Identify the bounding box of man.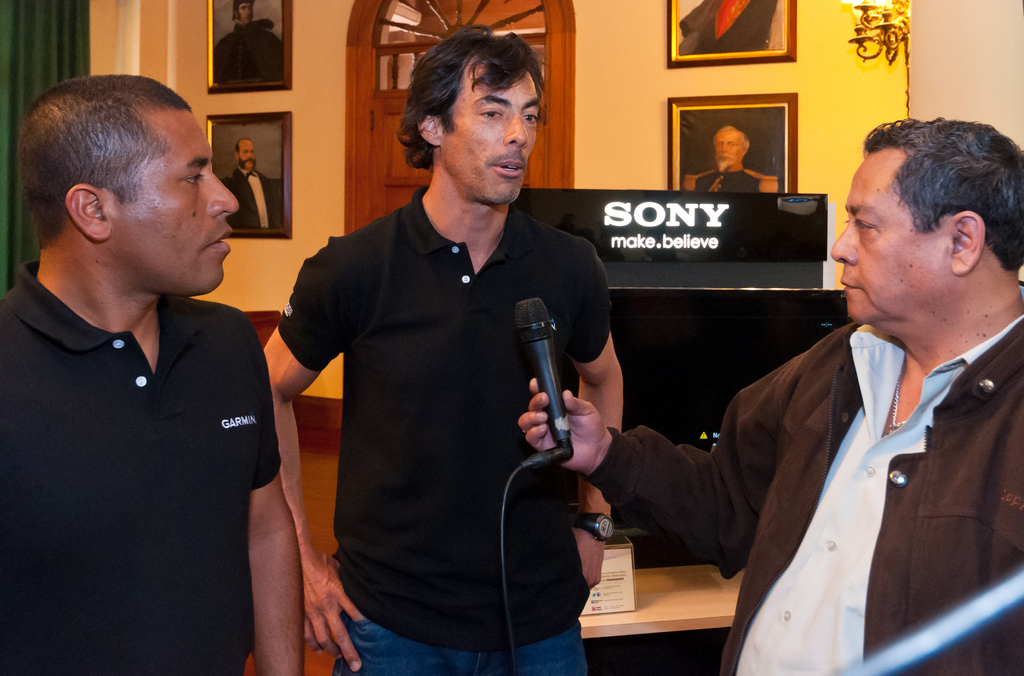
(0,65,292,657).
